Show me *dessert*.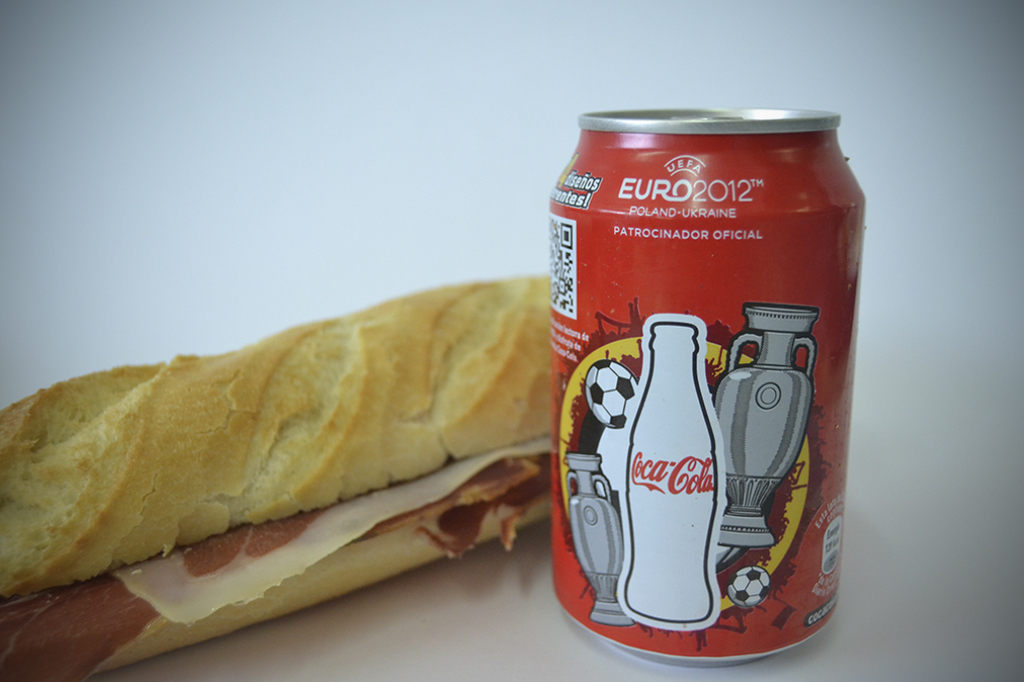
*dessert* is here: (left=41, top=164, right=628, bottom=644).
